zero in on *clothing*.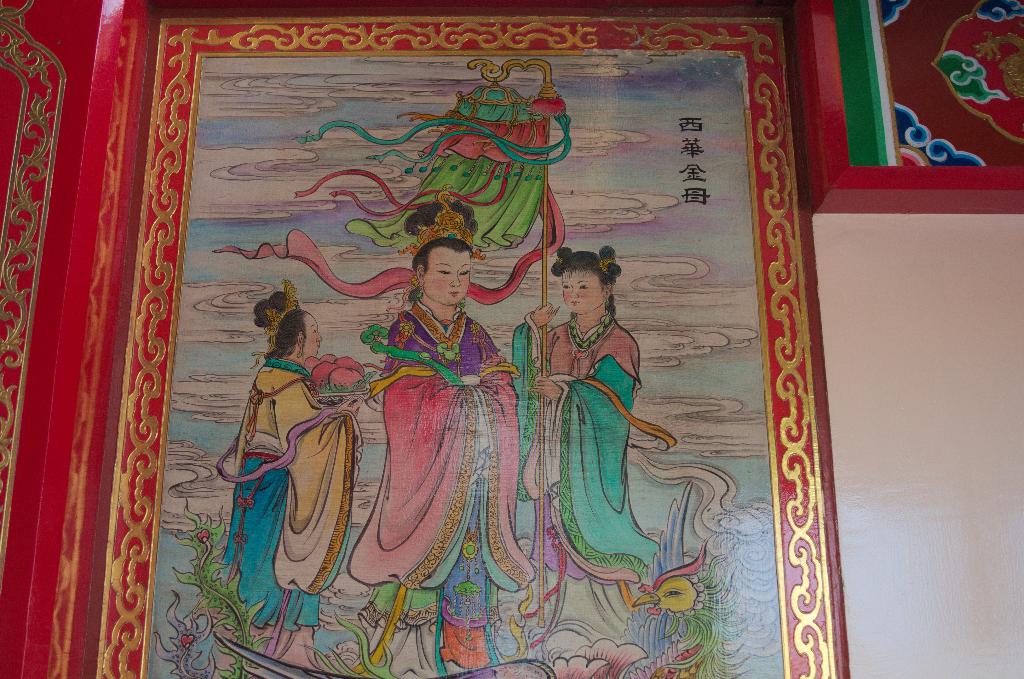
Zeroed in: select_region(352, 86, 567, 257).
